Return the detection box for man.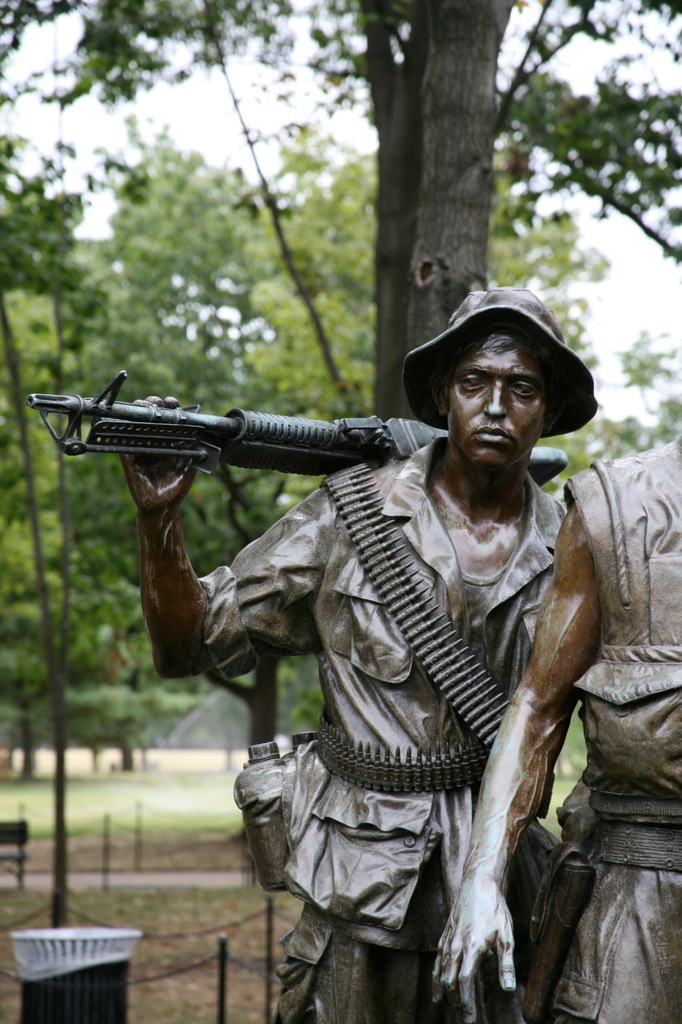
l=92, t=326, r=622, b=968.
